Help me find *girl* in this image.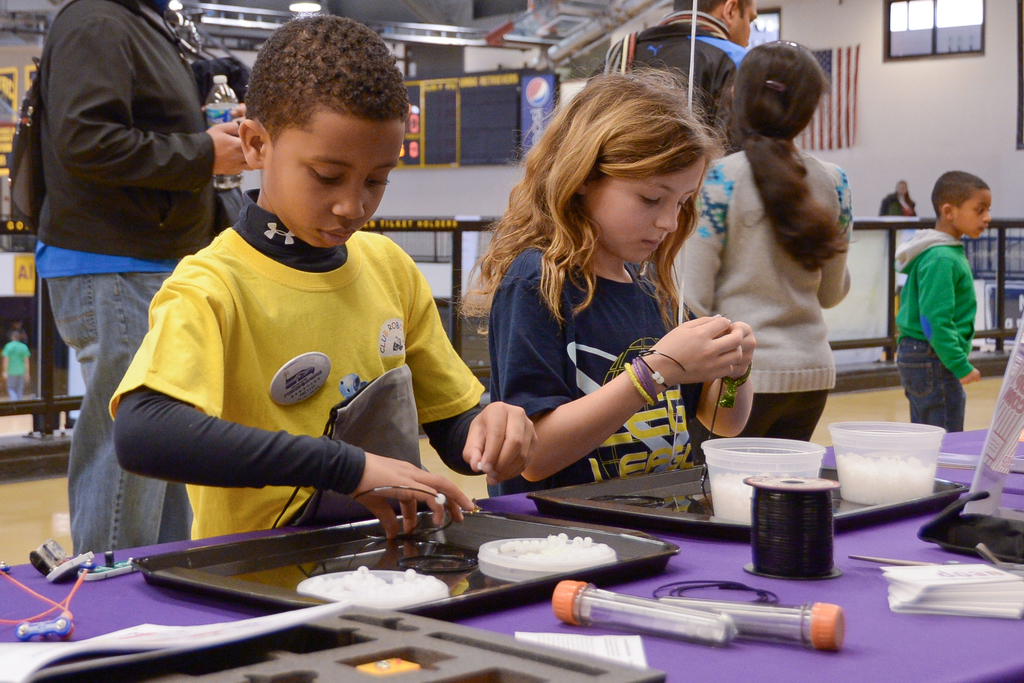
Found it: {"x1": 669, "y1": 38, "x2": 852, "y2": 436}.
